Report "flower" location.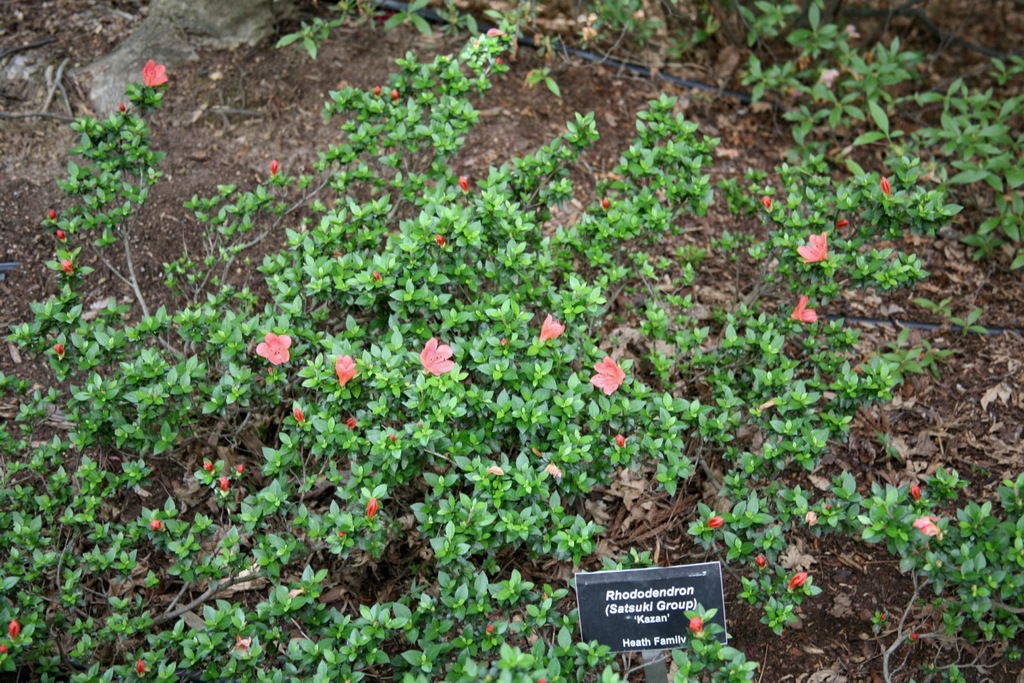
Report: detection(792, 227, 832, 265).
